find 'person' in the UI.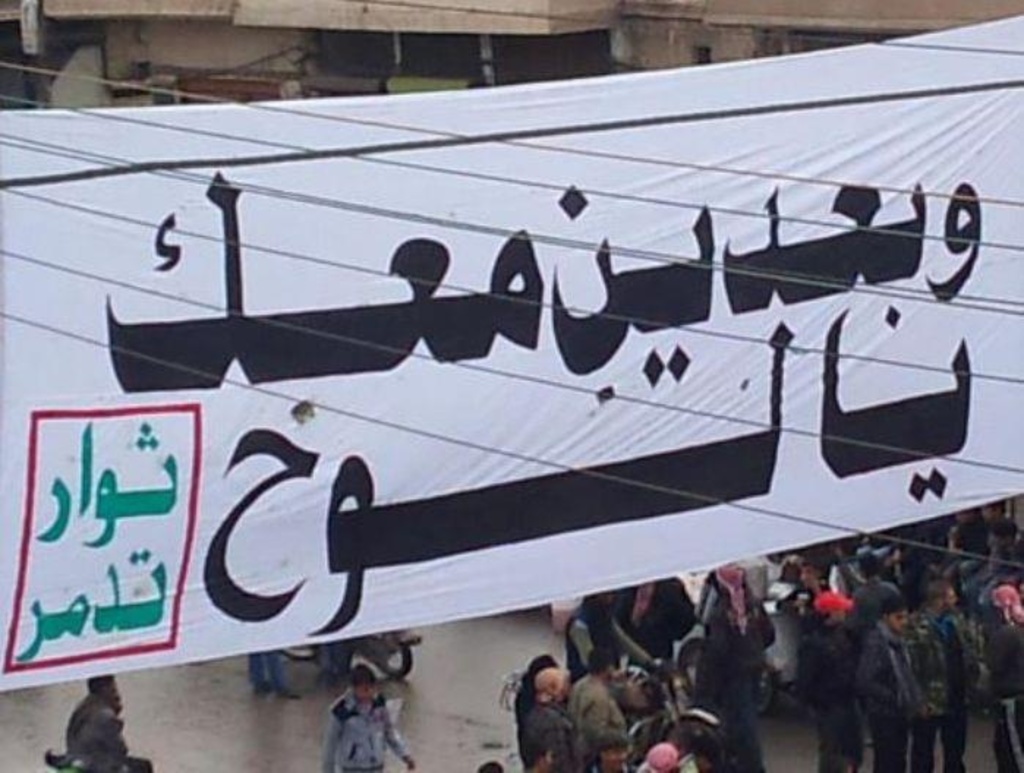
UI element at crop(940, 599, 993, 760).
